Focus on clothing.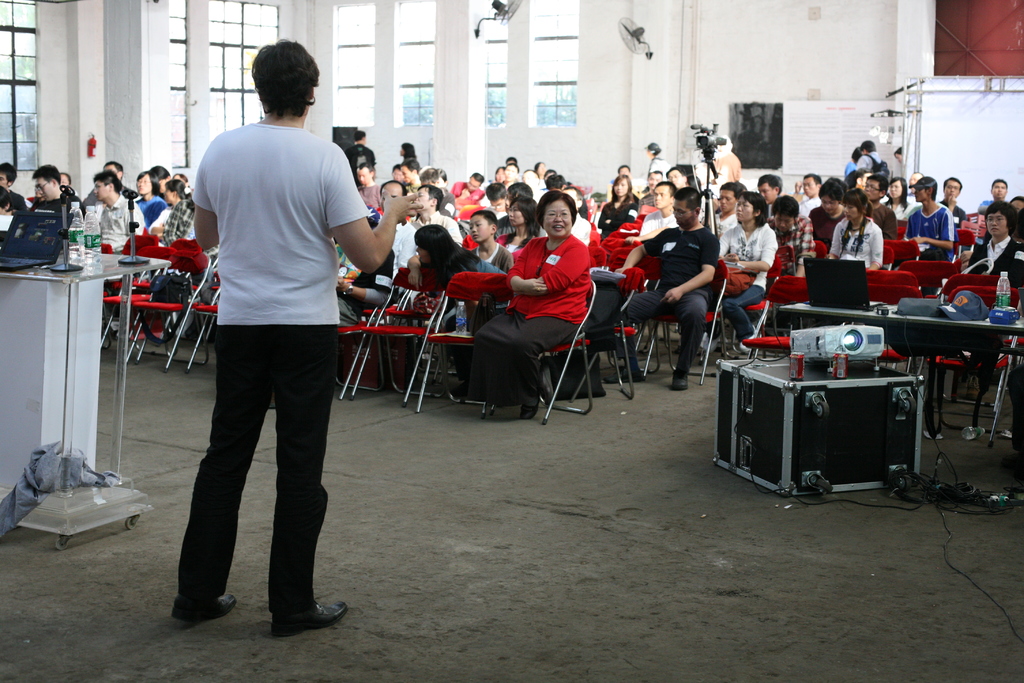
Focused at <bbox>161, 195, 195, 245</bbox>.
